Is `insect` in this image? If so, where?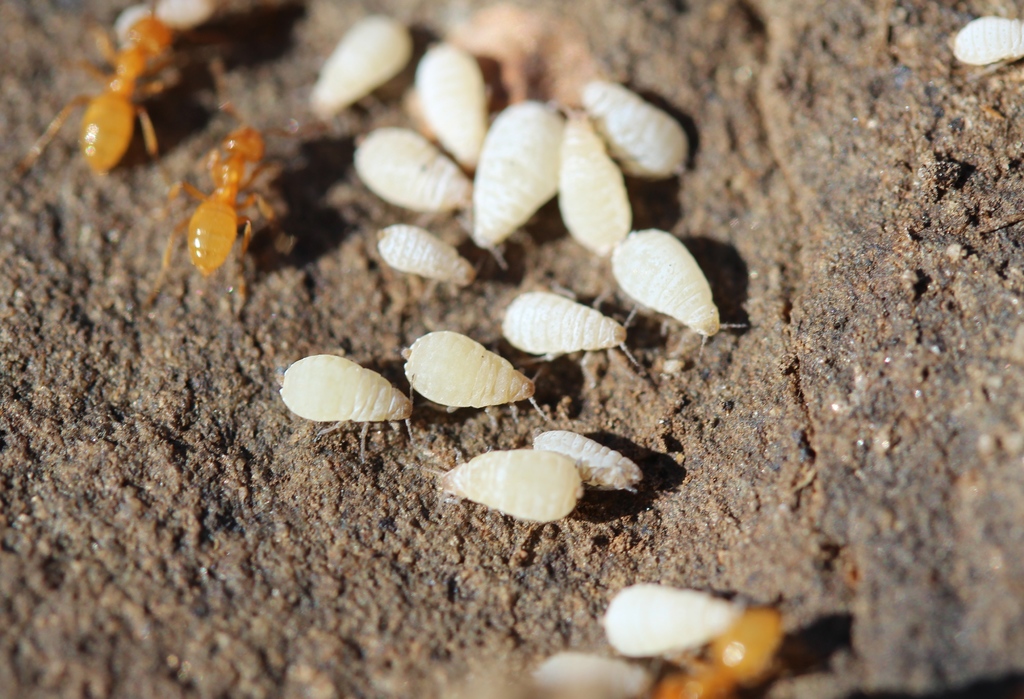
Yes, at Rect(14, 19, 173, 180).
